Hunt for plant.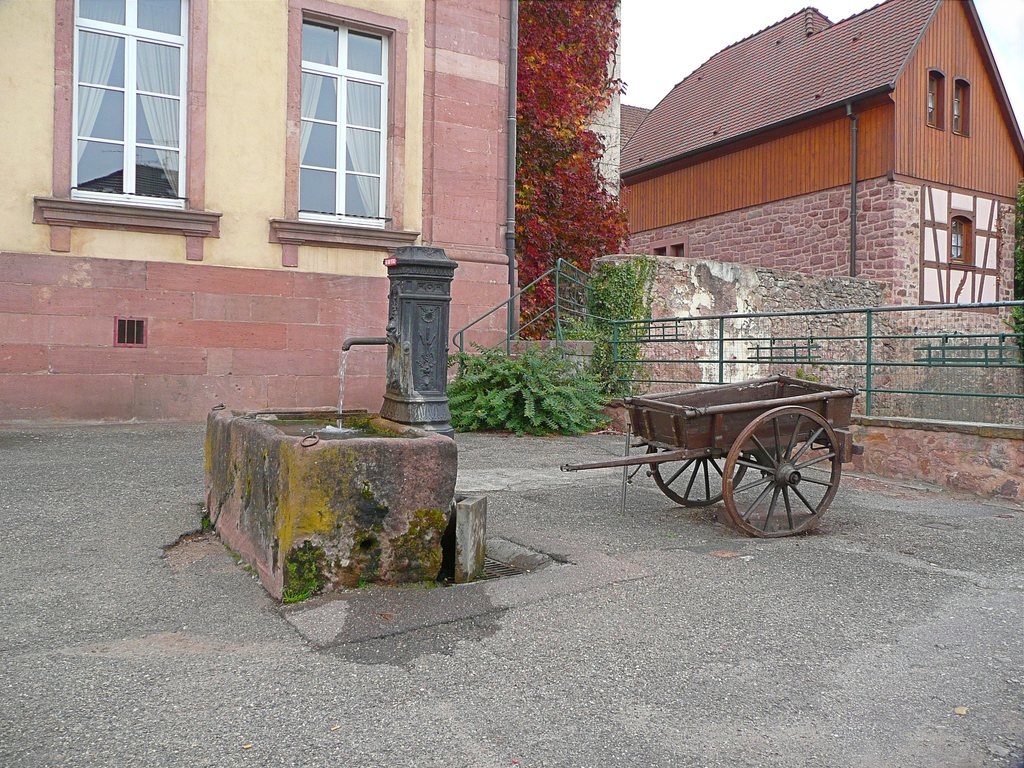
Hunted down at <bbox>447, 332, 614, 439</bbox>.
